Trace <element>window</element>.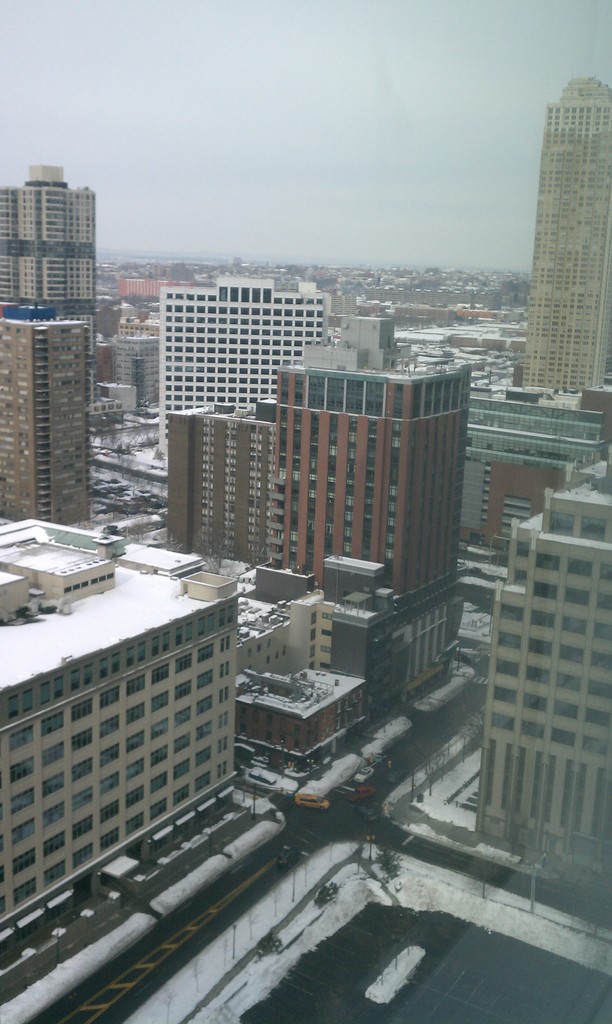
Traced to 41/682/48/706.
